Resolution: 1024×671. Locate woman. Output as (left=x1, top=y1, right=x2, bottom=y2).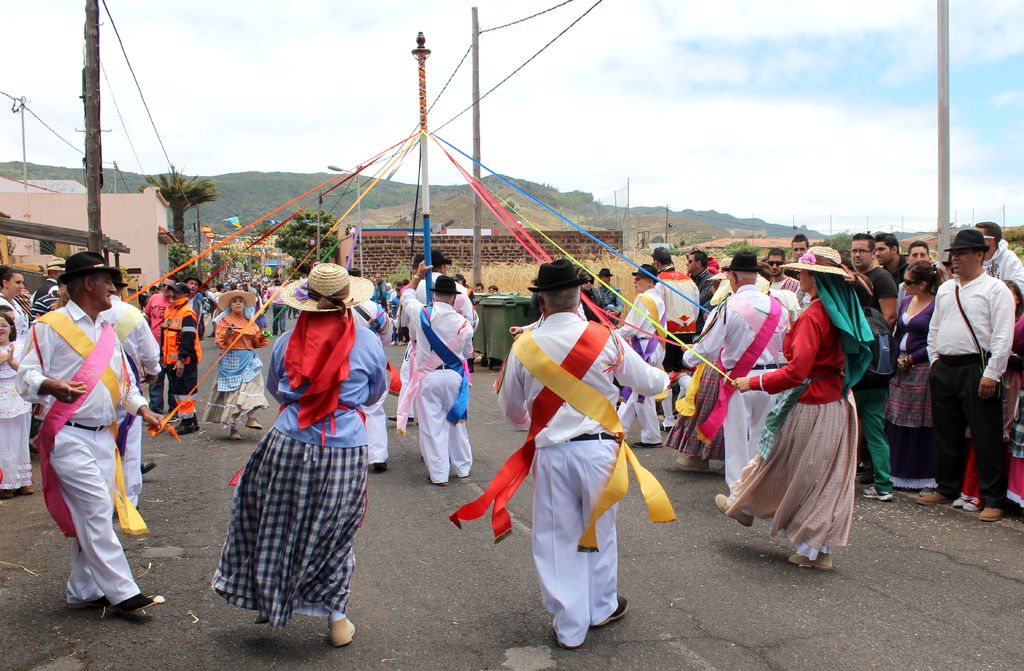
(left=211, top=310, right=385, bottom=645).
